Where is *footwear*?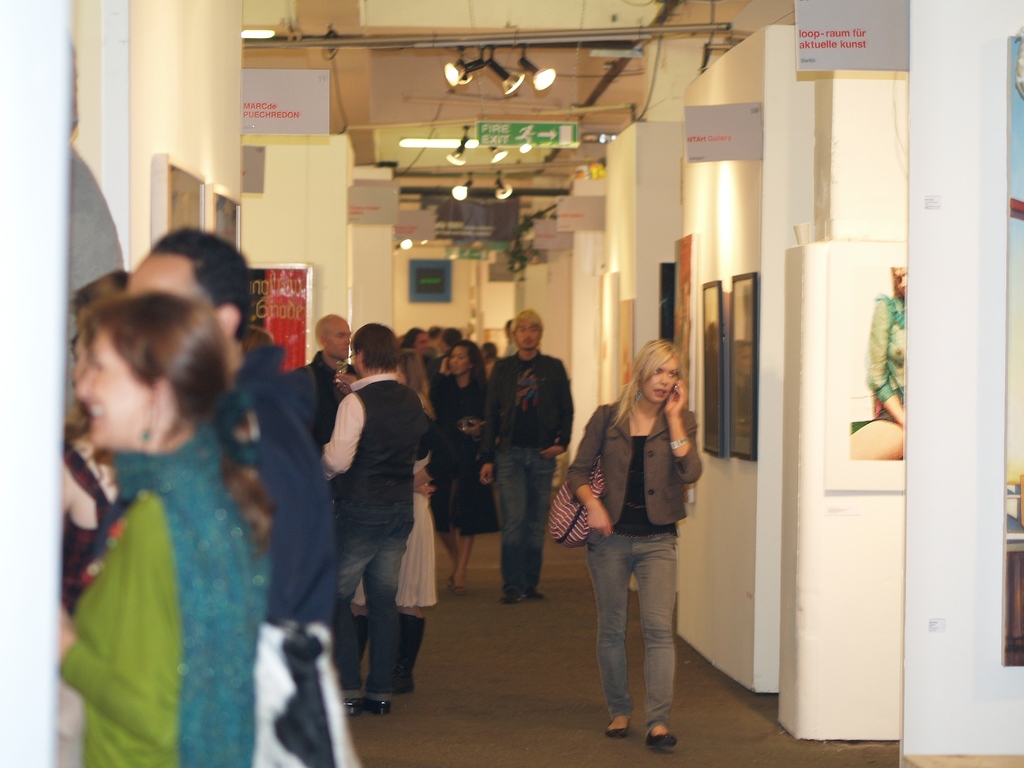
503,590,520,602.
